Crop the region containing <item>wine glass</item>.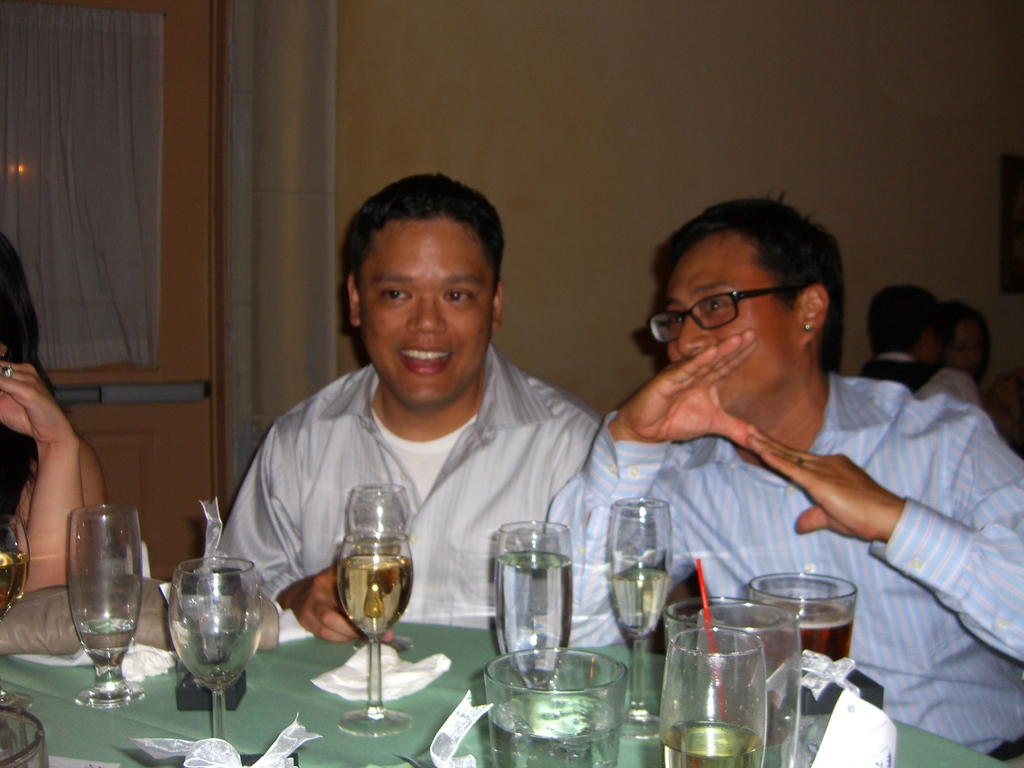
Crop region: 498 524 571 691.
